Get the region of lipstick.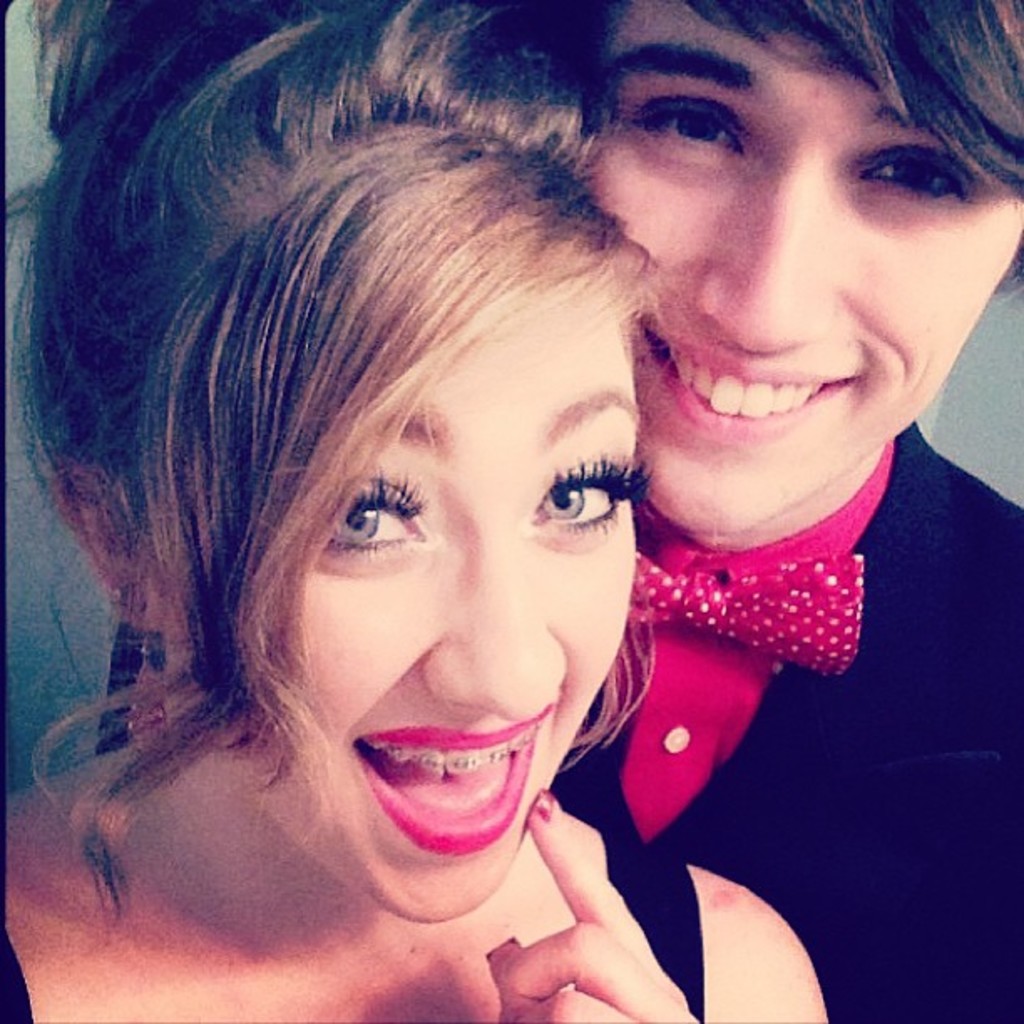
crop(350, 701, 557, 855).
